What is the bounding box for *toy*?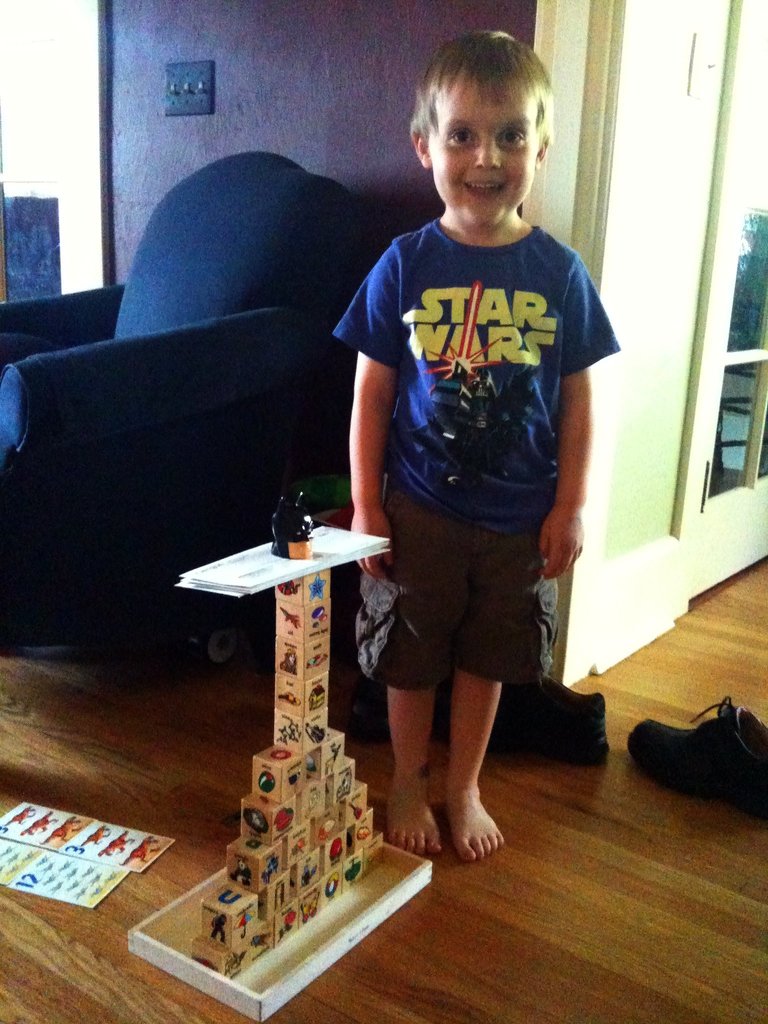
[272, 491, 314, 557].
